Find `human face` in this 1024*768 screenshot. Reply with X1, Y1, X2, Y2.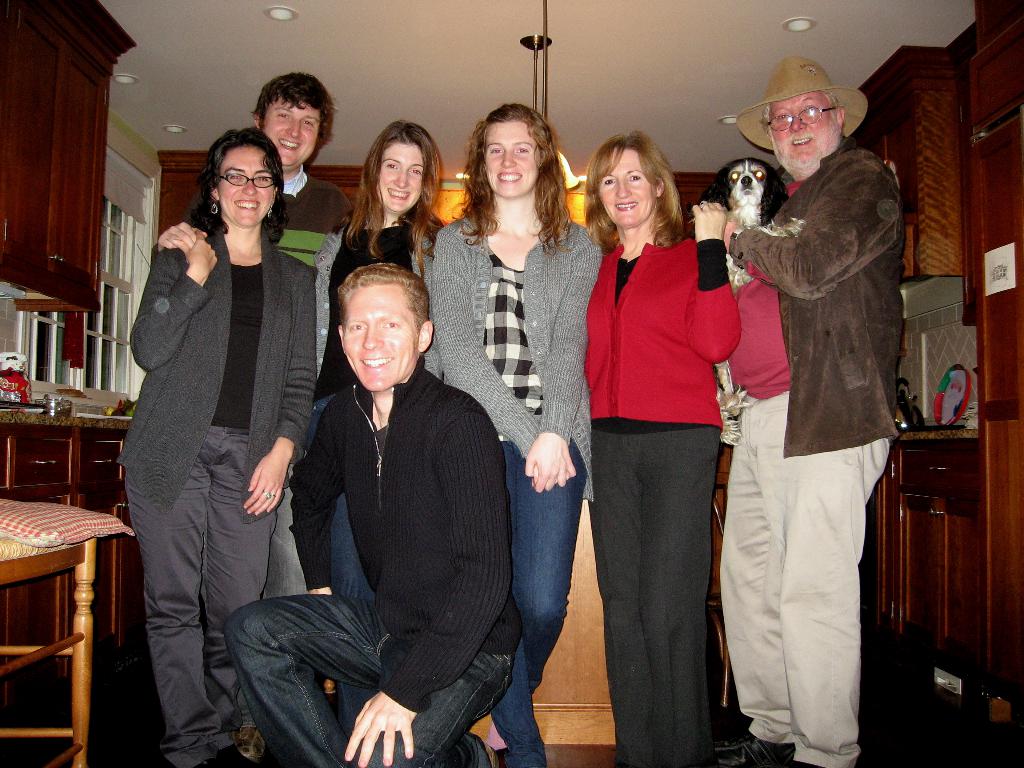
483, 115, 545, 197.
